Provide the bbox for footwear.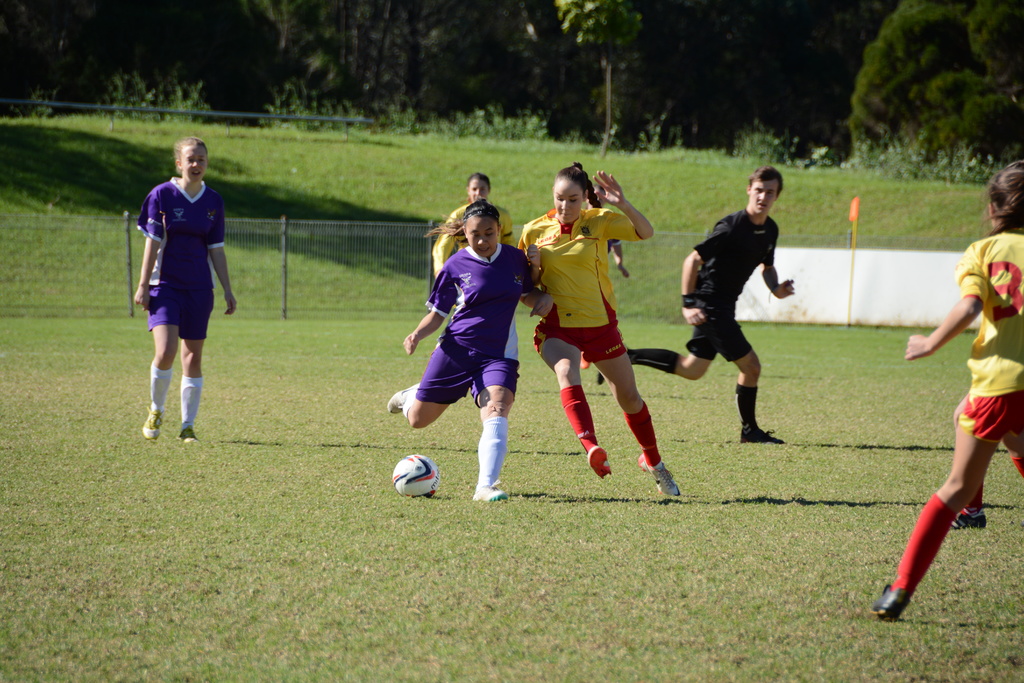
[385,383,419,416].
